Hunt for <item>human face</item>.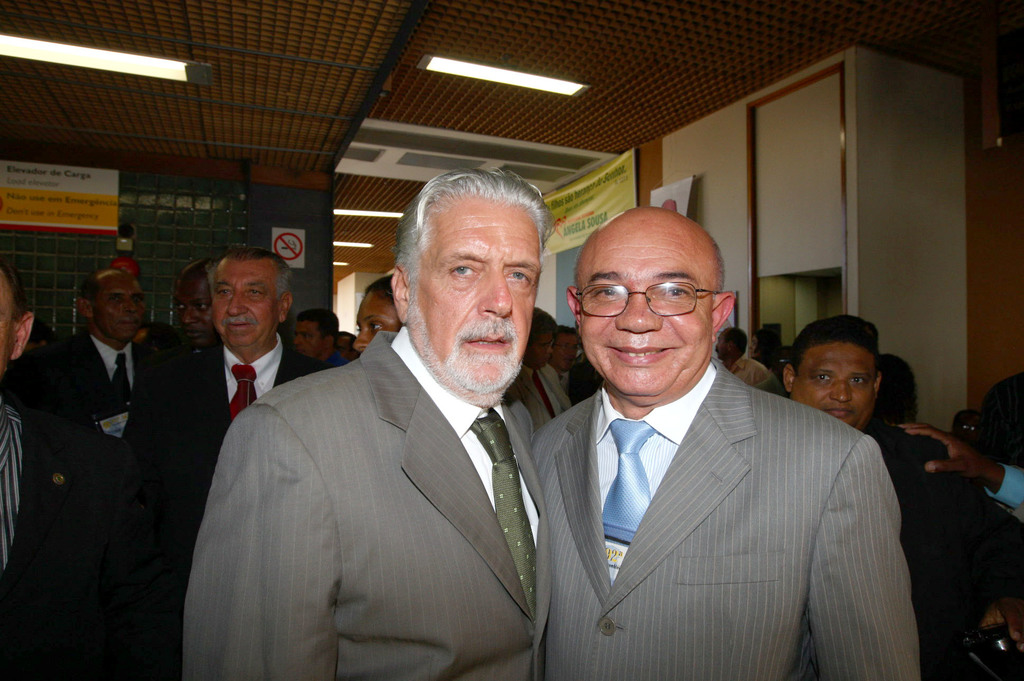
Hunted down at (left=422, top=196, right=541, bottom=390).
